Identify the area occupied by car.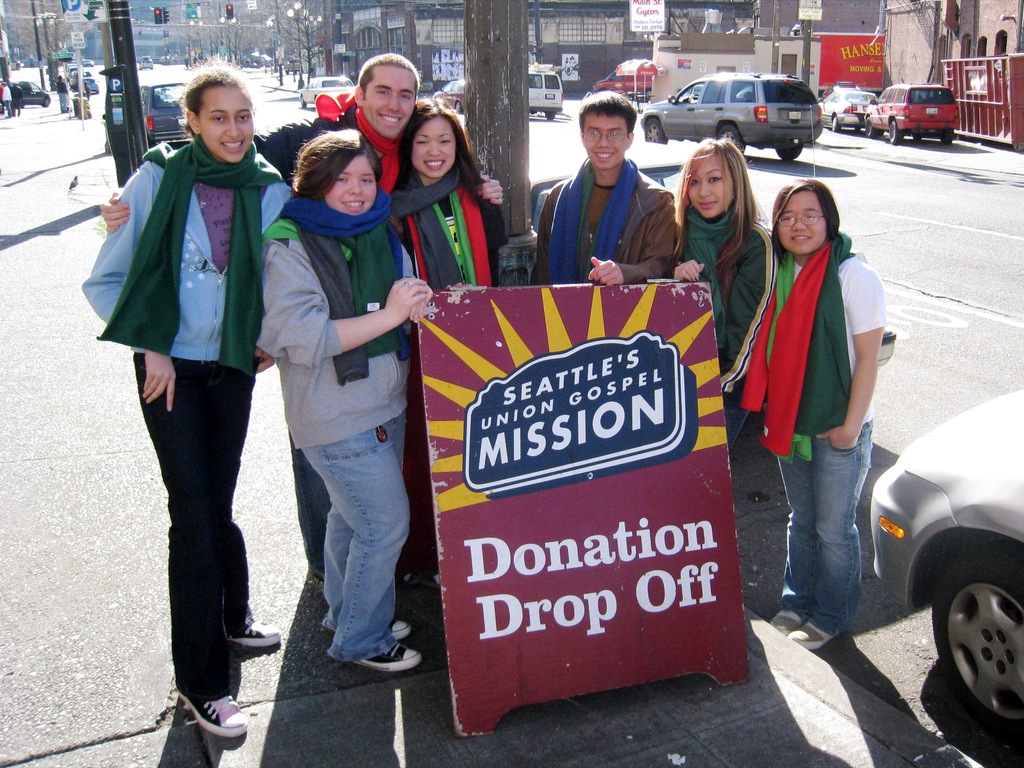
Area: <bbox>643, 65, 845, 152</bbox>.
